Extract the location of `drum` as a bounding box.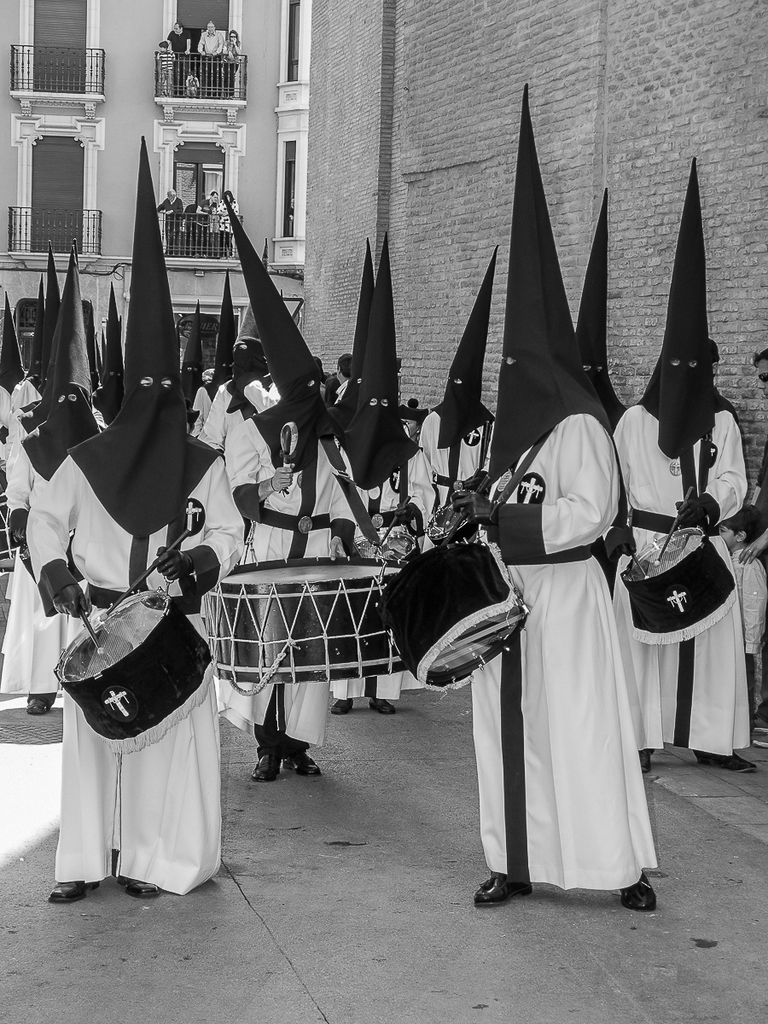
<box>55,588,220,745</box>.
